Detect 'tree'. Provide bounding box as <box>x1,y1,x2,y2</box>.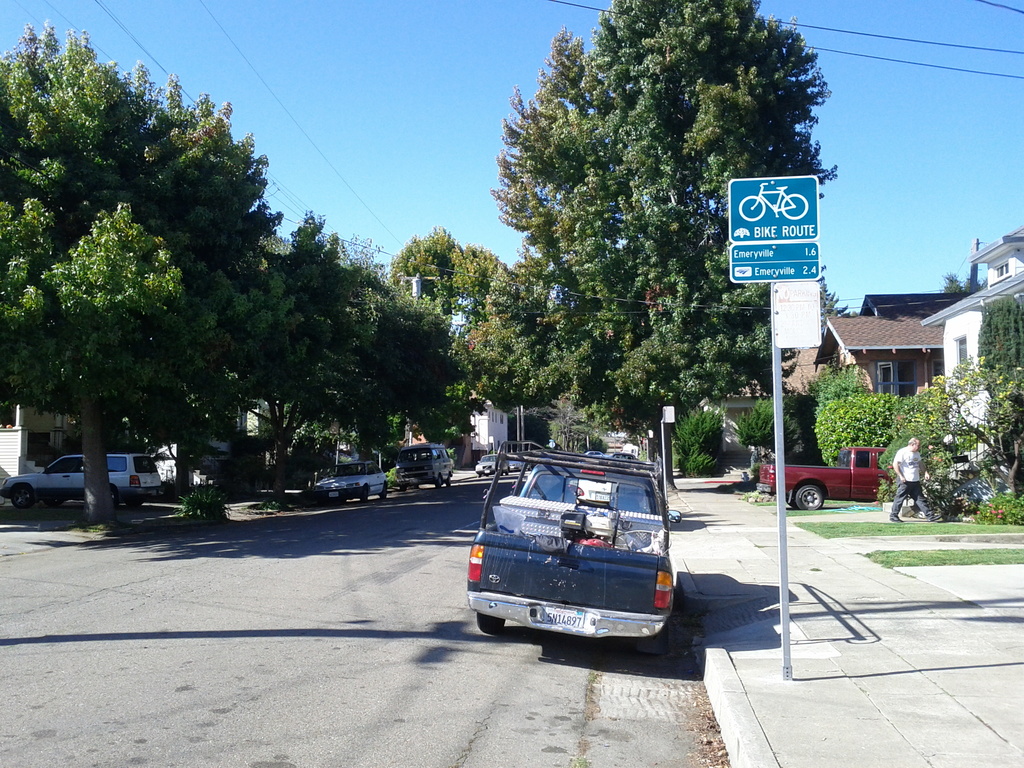
<box>303,260,461,458</box>.
